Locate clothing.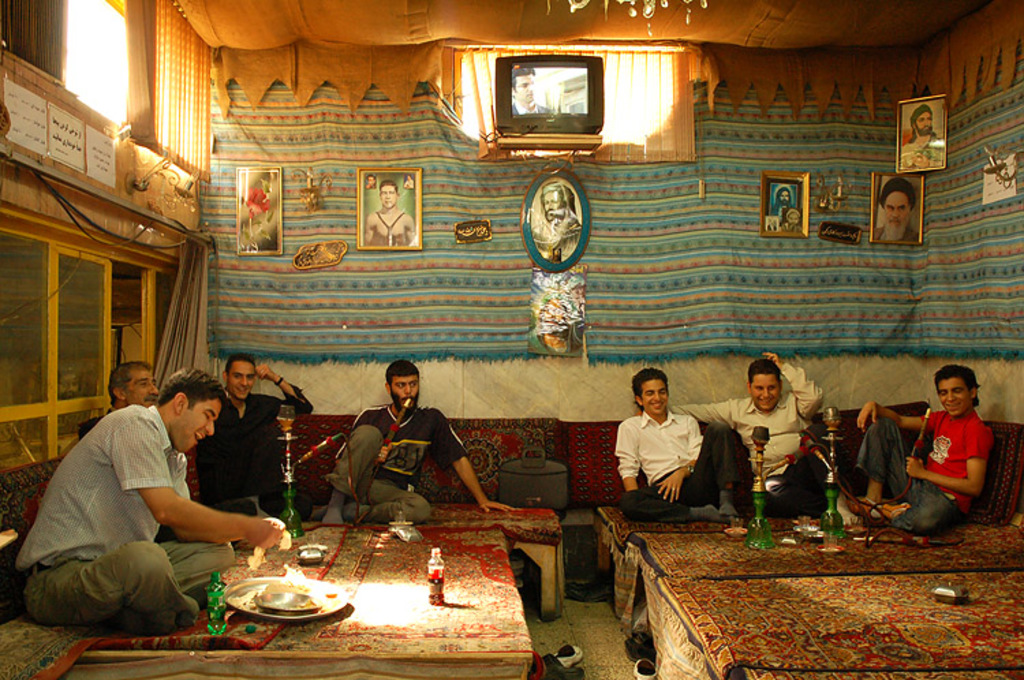
Bounding box: locate(194, 382, 318, 523).
